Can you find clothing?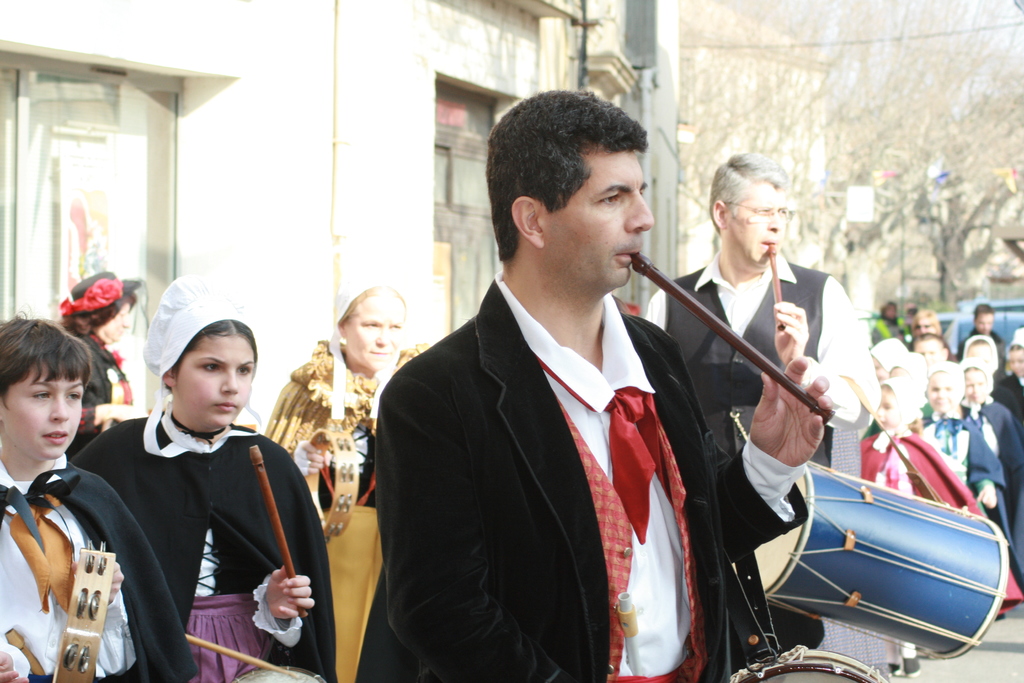
Yes, bounding box: 354 281 819 682.
